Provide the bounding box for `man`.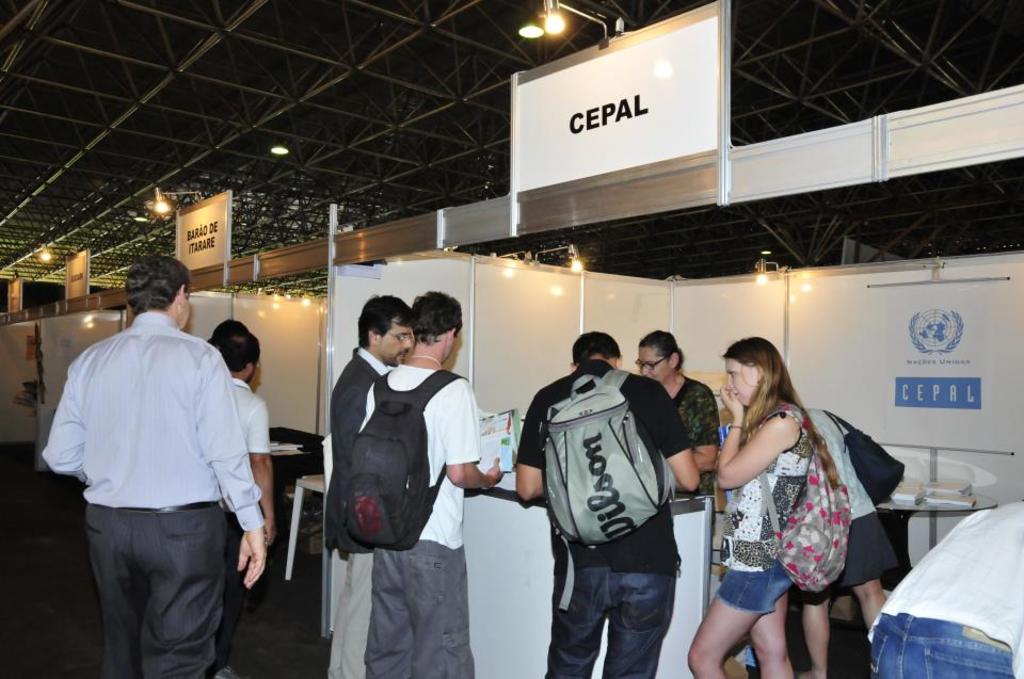
[x1=323, y1=292, x2=420, y2=678].
